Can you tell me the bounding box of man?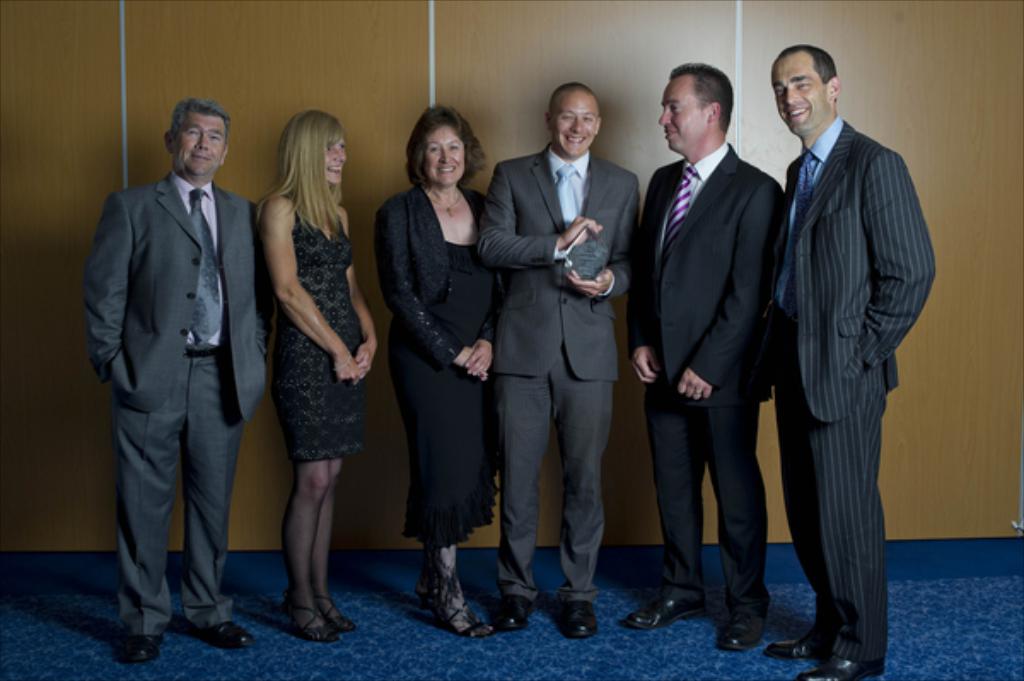
<box>761,43,934,679</box>.
